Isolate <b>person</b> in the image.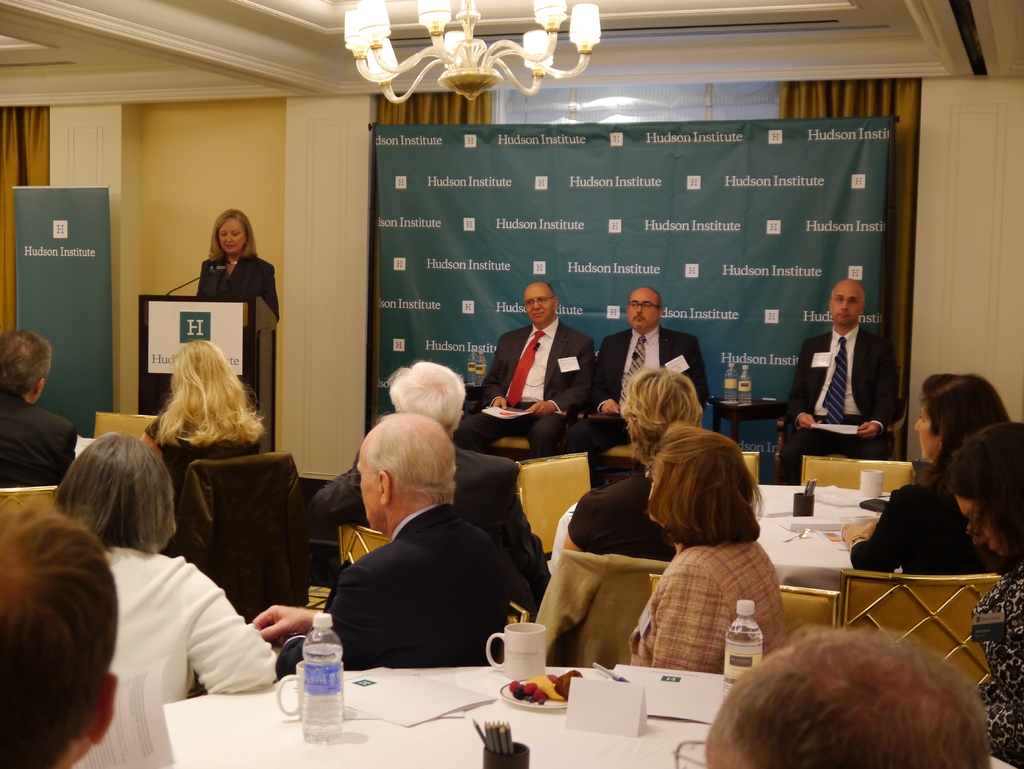
Isolated region: rect(704, 622, 986, 768).
